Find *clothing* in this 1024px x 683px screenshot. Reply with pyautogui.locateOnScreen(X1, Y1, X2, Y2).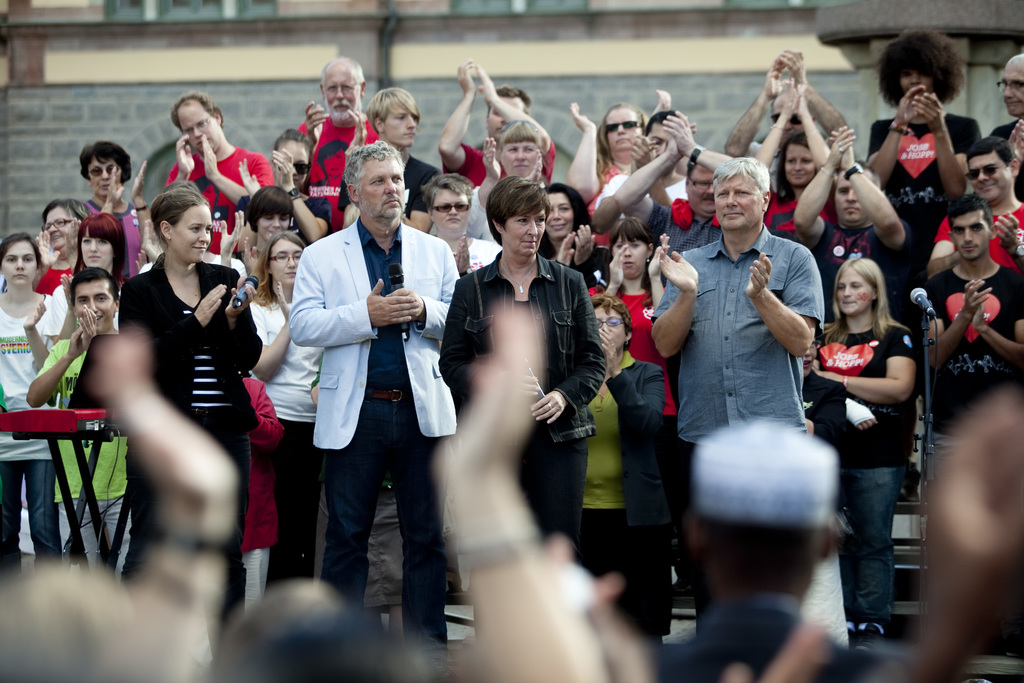
pyautogui.locateOnScreen(648, 219, 828, 468).
